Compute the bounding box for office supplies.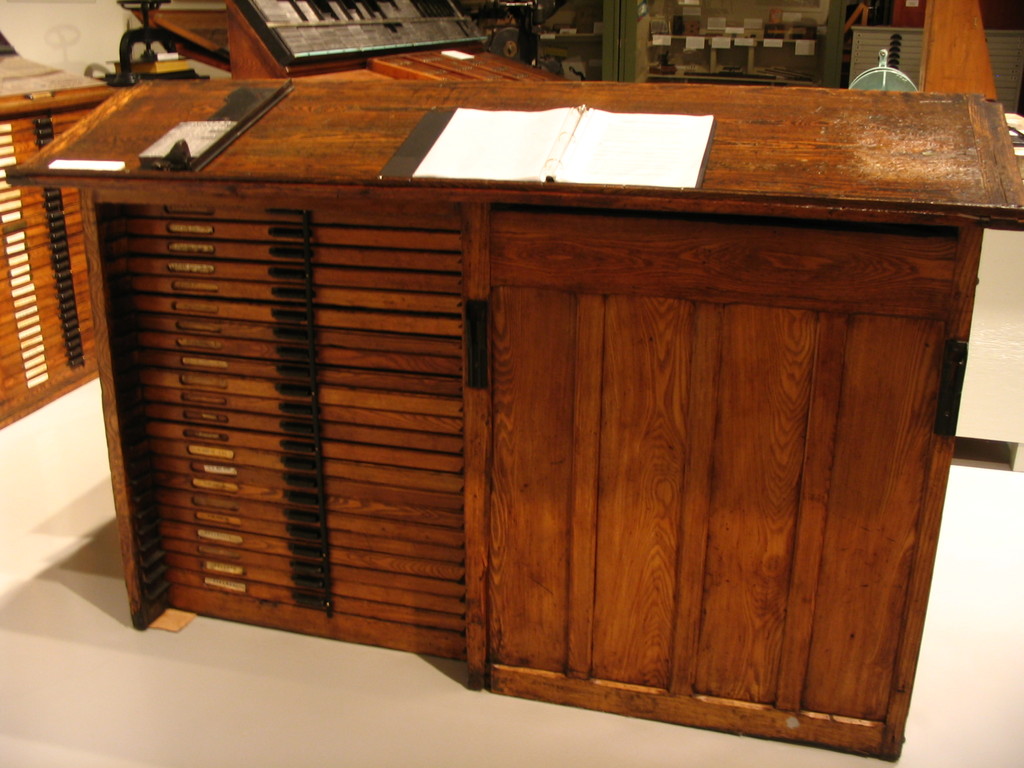
981/105/1021/453.
